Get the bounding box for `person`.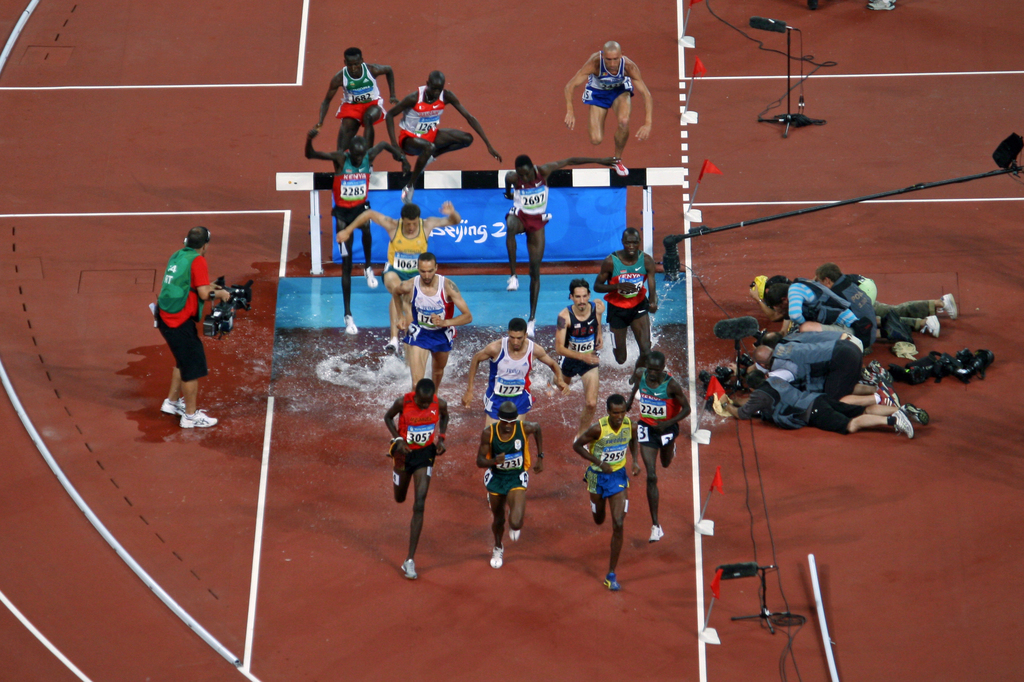
bbox(313, 49, 404, 152).
